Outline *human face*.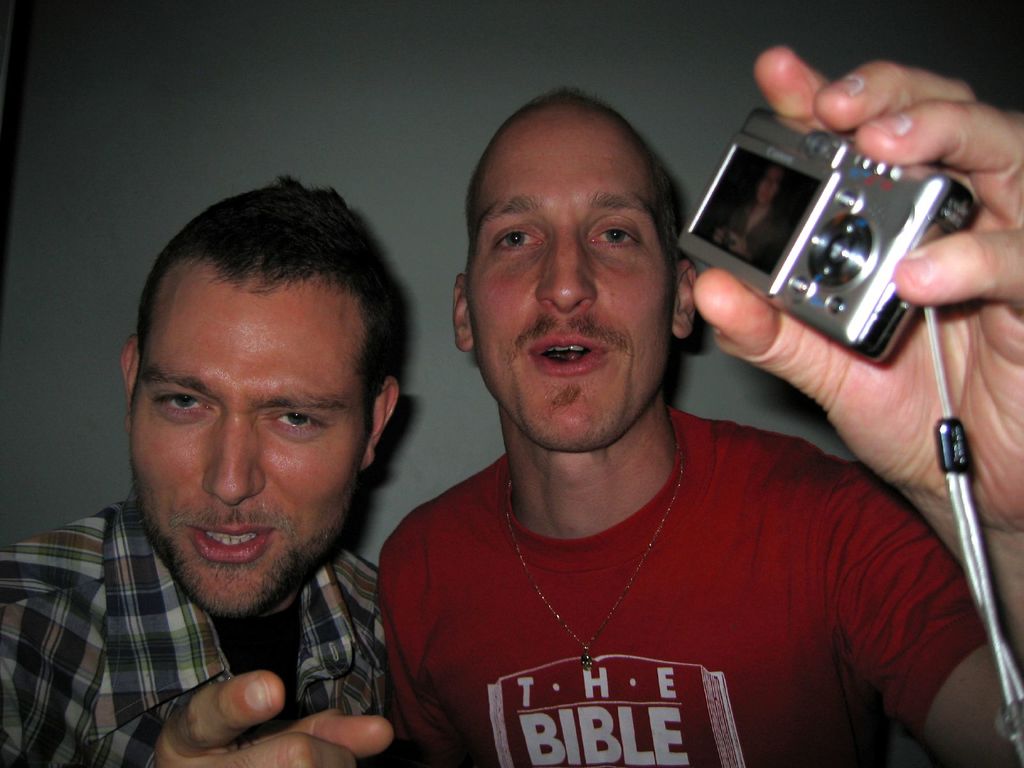
Outline: x1=463, y1=113, x2=673, y2=450.
